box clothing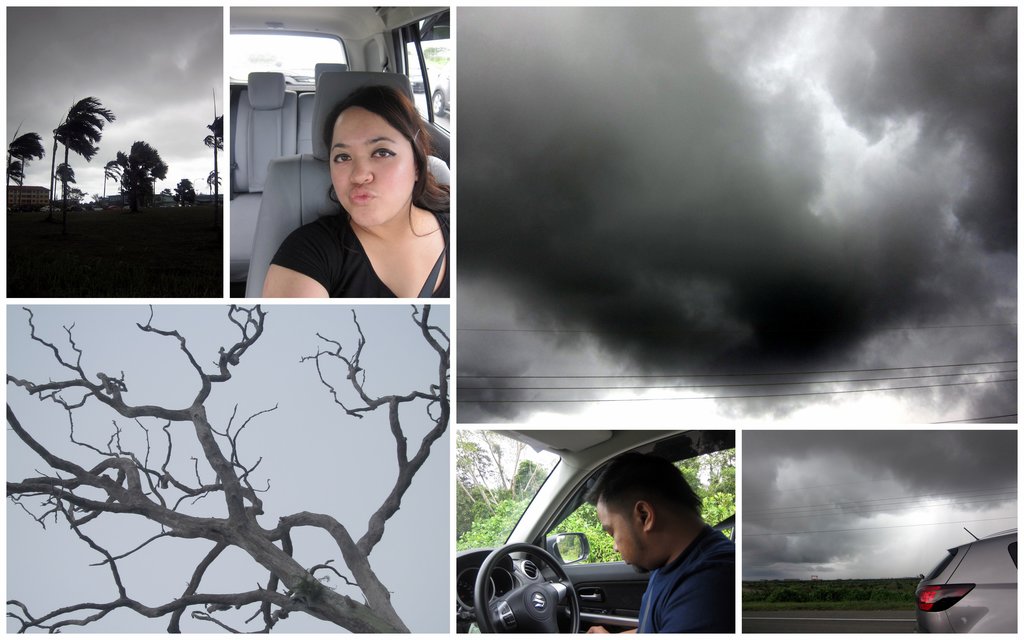
635, 522, 733, 635
